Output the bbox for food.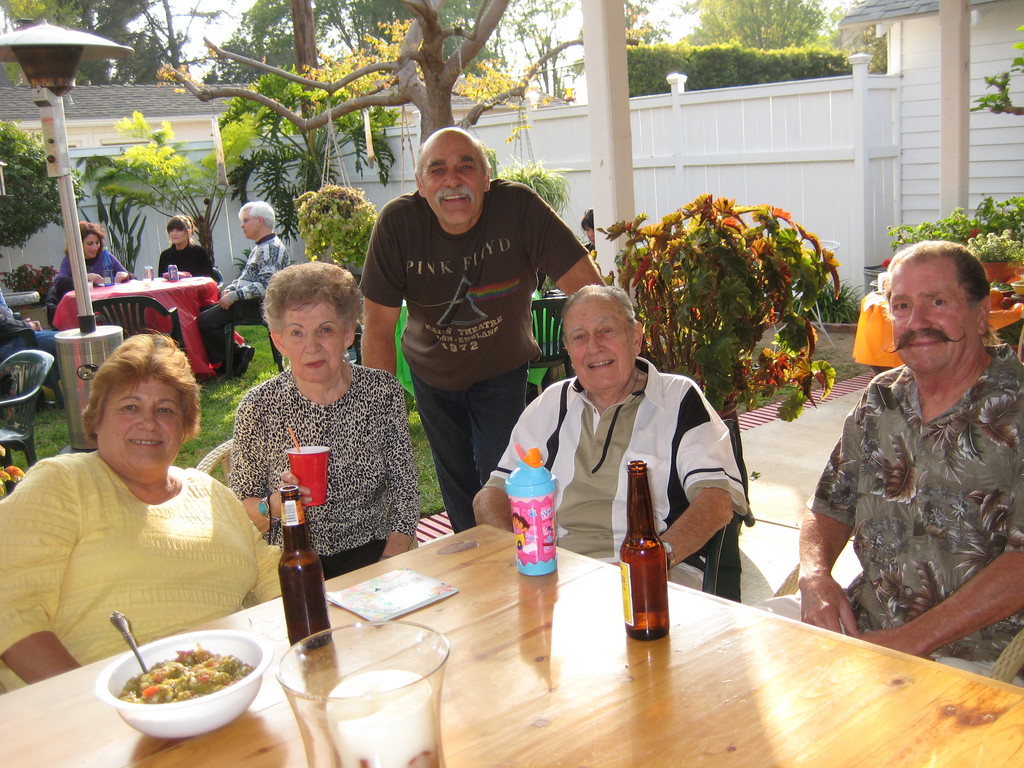
[left=118, top=643, right=250, bottom=703].
